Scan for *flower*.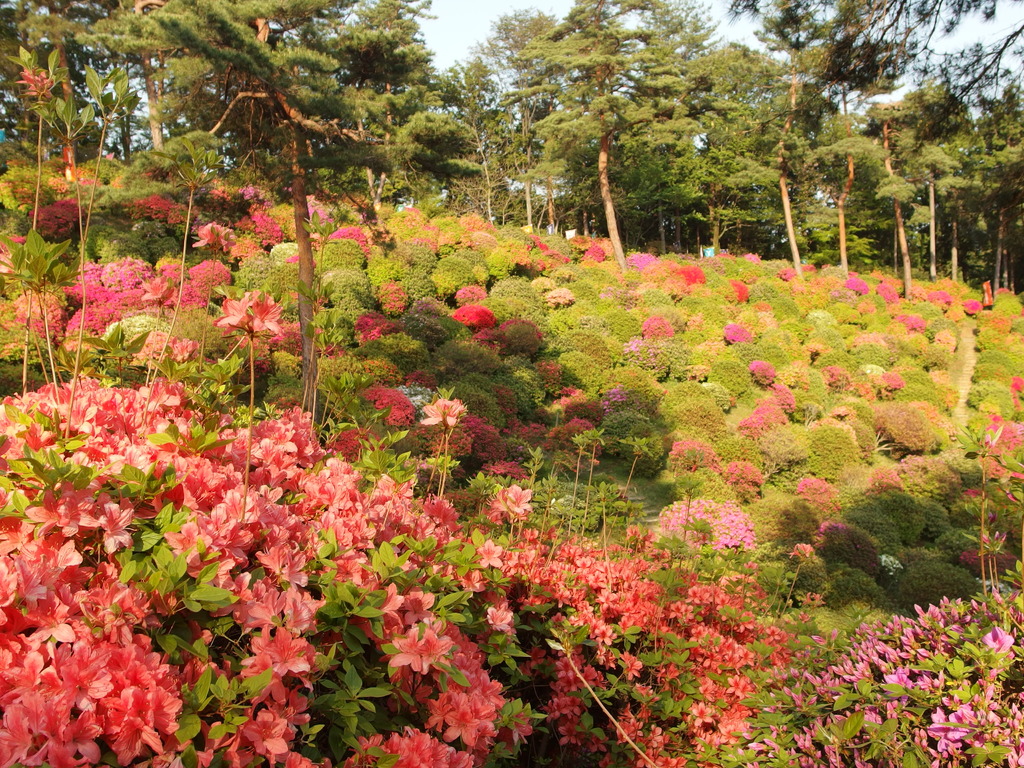
Scan result: rect(749, 356, 771, 387).
